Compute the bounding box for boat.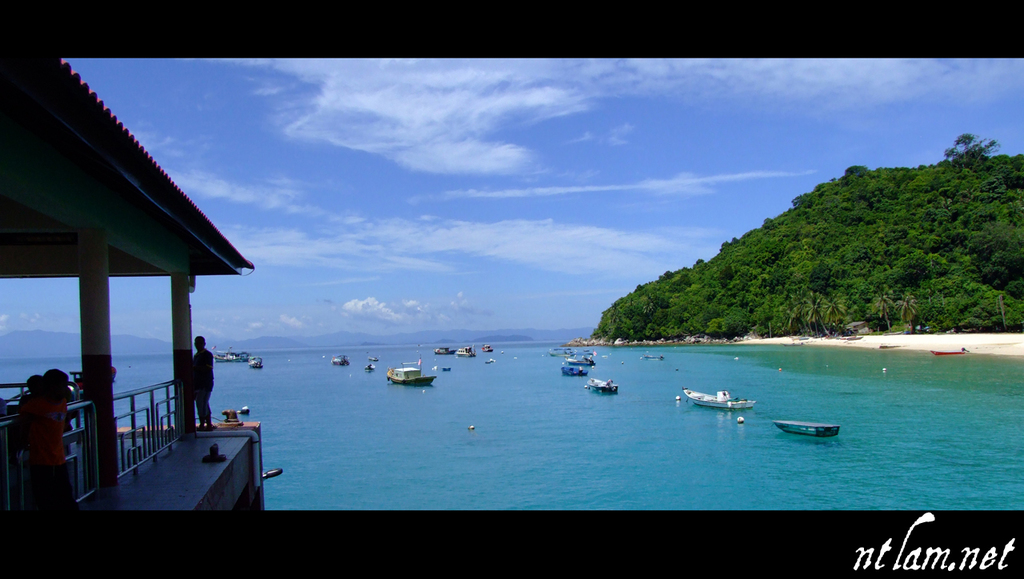
{"x1": 0, "y1": 60, "x2": 281, "y2": 511}.
